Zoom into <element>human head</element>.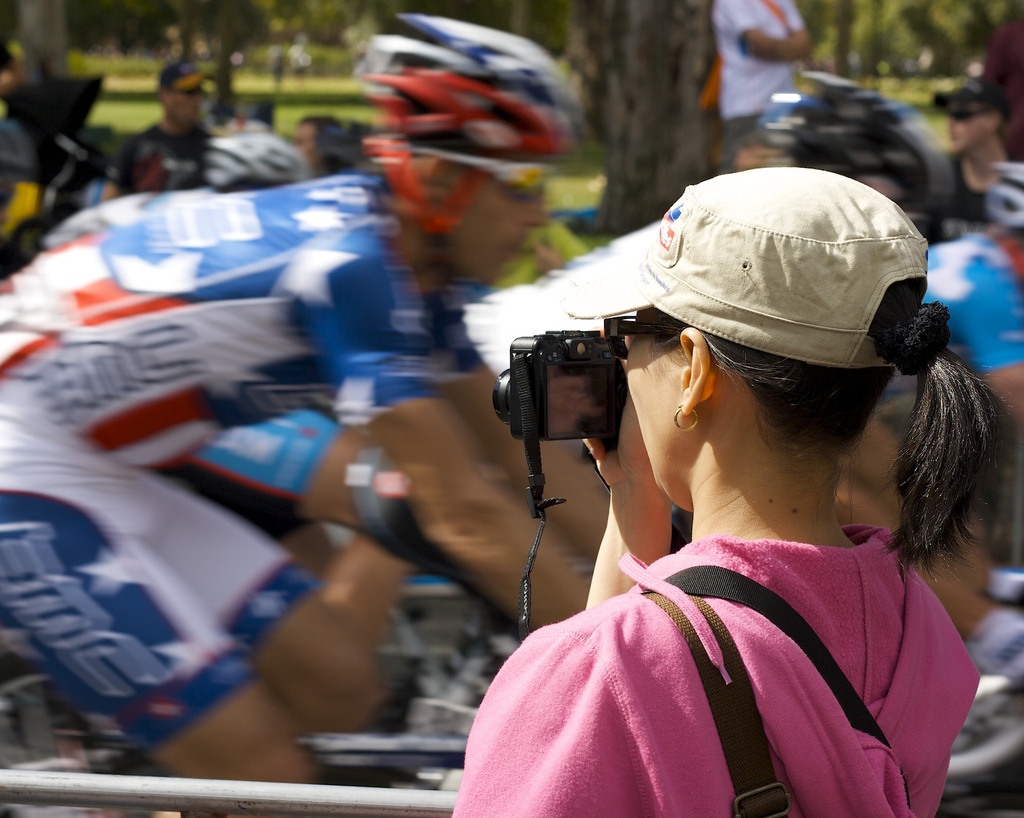
Zoom target: [161,58,209,128].
